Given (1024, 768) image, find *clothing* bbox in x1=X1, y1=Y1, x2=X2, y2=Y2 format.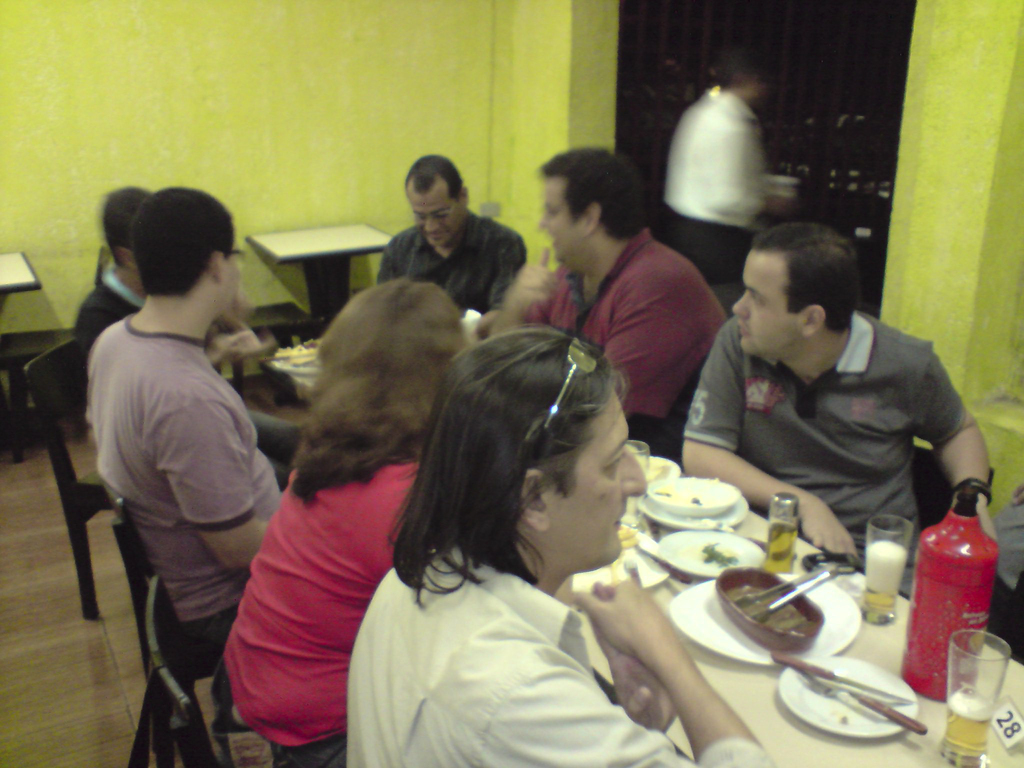
x1=527, y1=230, x2=727, y2=458.
